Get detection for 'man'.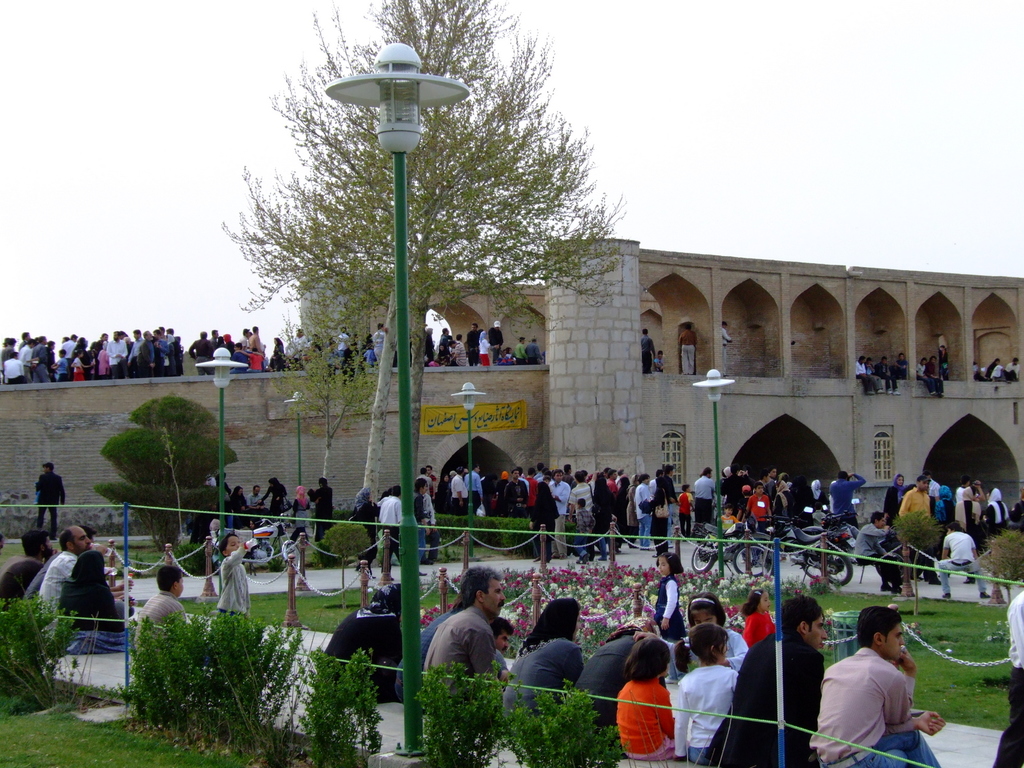
Detection: 247/483/267/509.
